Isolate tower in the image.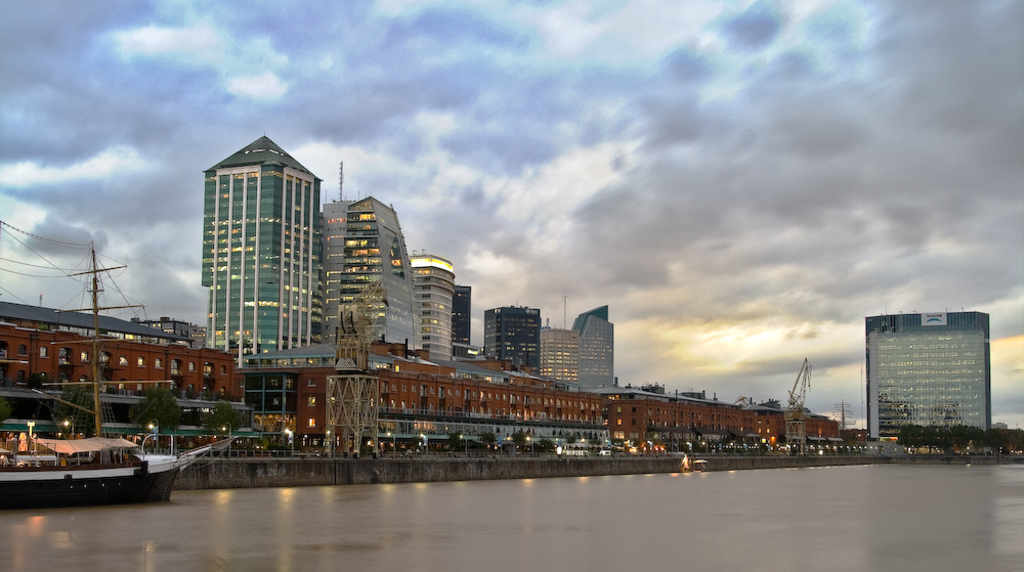
Isolated region: locate(194, 106, 340, 370).
